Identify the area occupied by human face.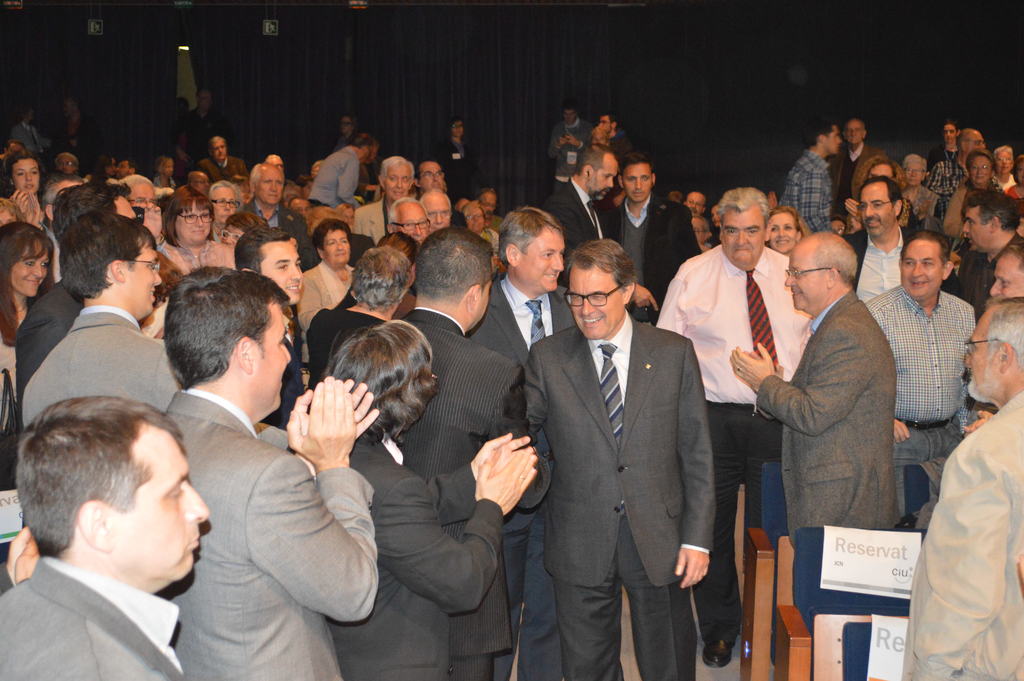
Area: bbox(853, 190, 894, 247).
